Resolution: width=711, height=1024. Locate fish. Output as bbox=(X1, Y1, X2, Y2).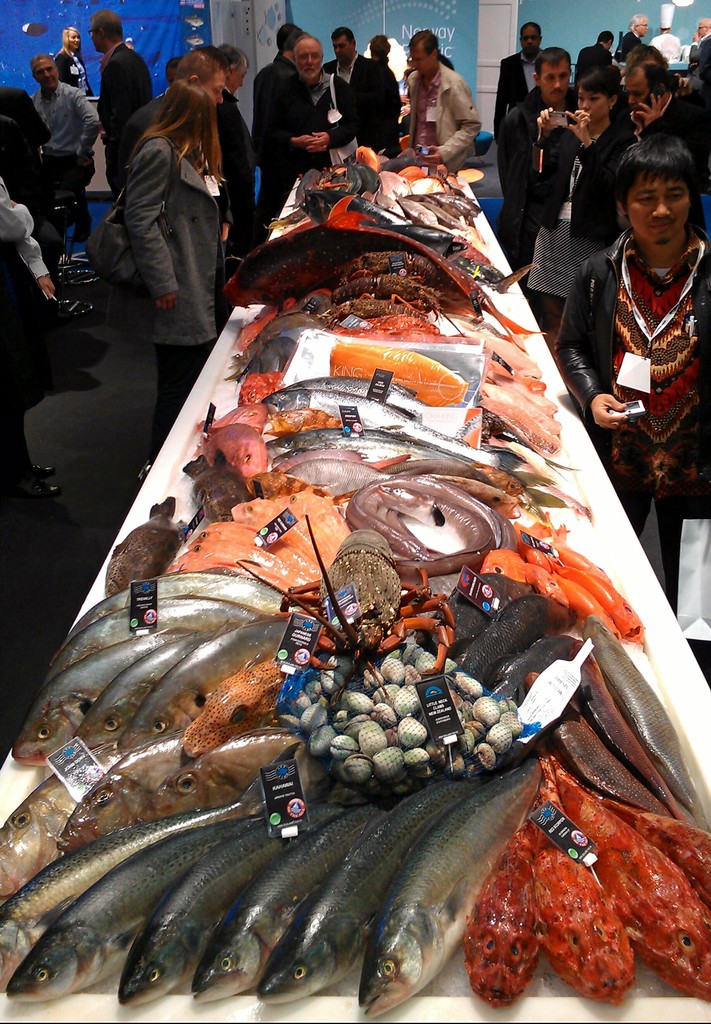
bbox=(290, 456, 384, 500).
